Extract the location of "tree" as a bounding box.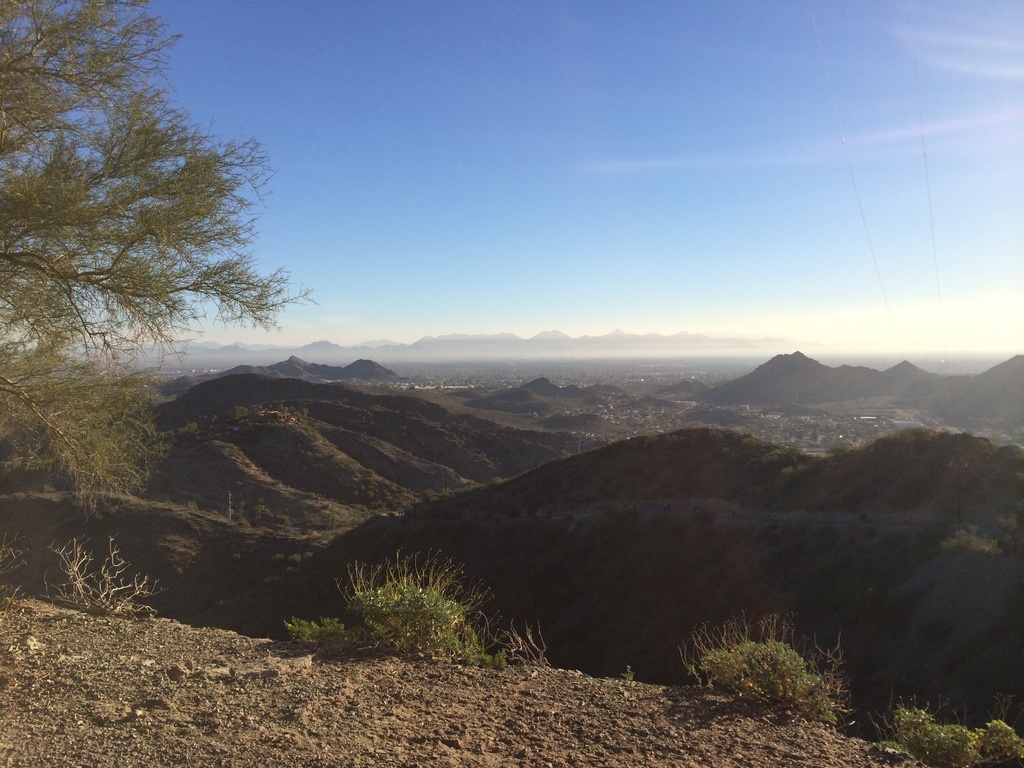
Rect(275, 403, 284, 411).
